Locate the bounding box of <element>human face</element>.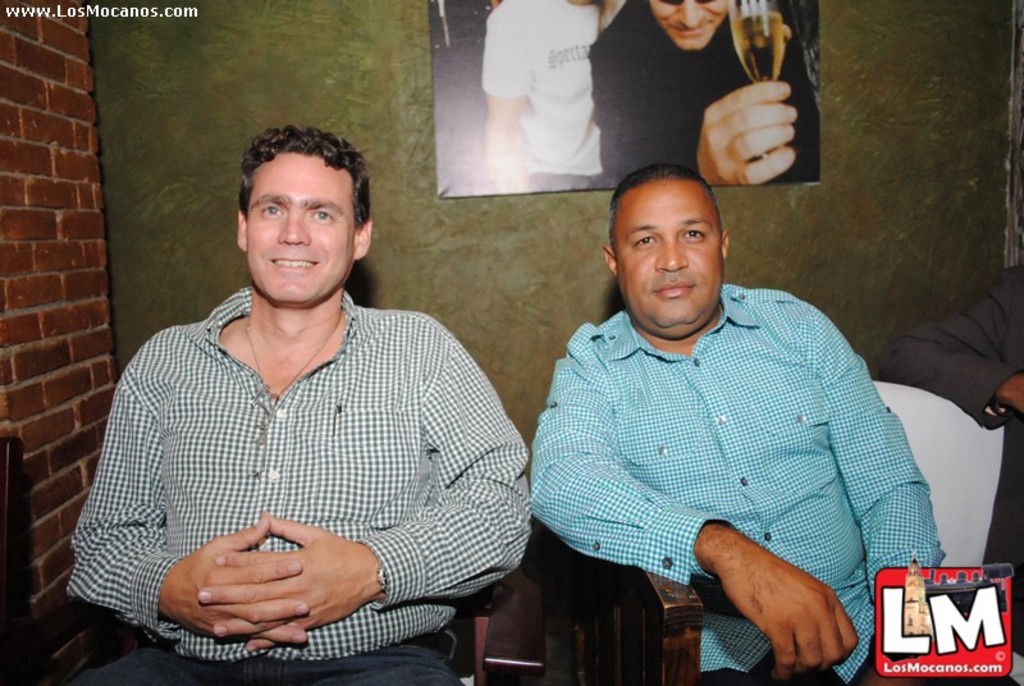
Bounding box: (243, 150, 361, 303).
